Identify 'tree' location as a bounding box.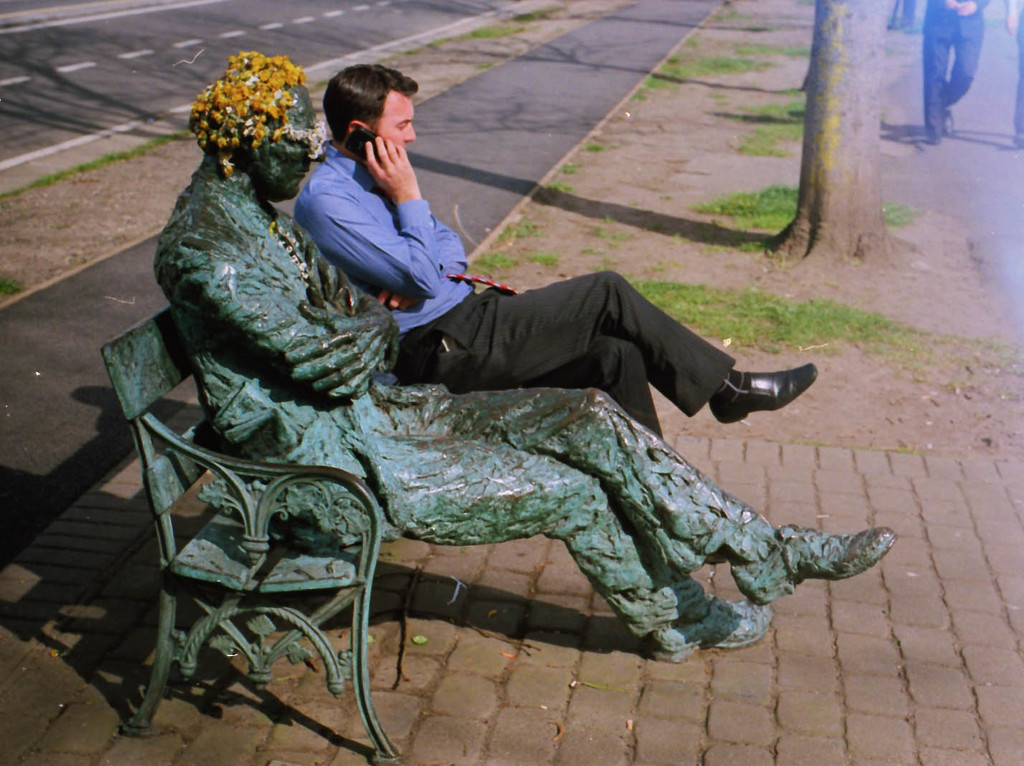
(769,0,892,257).
